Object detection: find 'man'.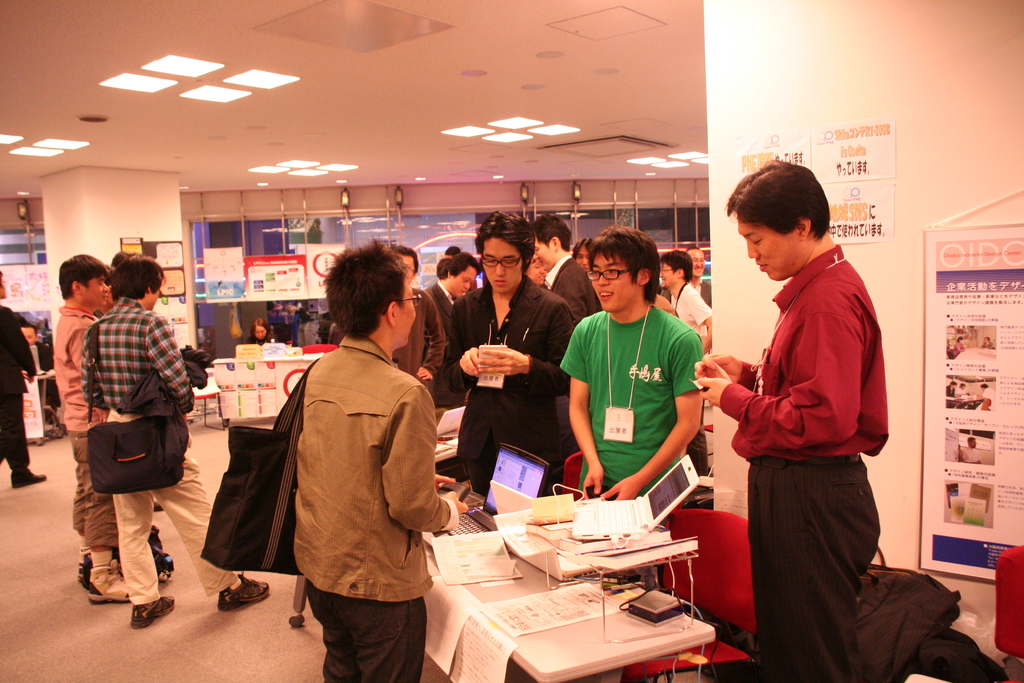
<region>432, 210, 580, 495</region>.
